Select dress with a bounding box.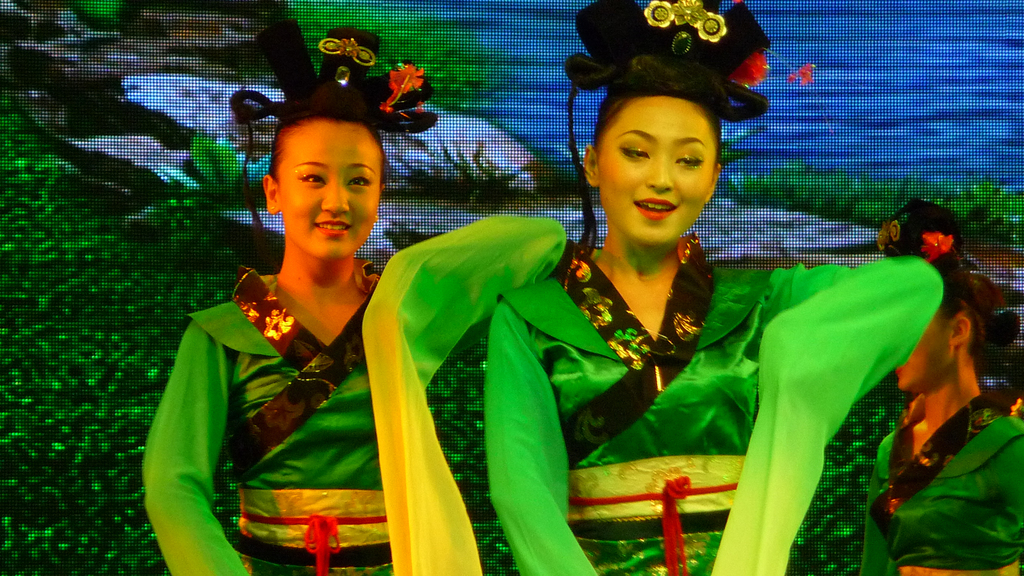
(x1=489, y1=235, x2=941, y2=575).
